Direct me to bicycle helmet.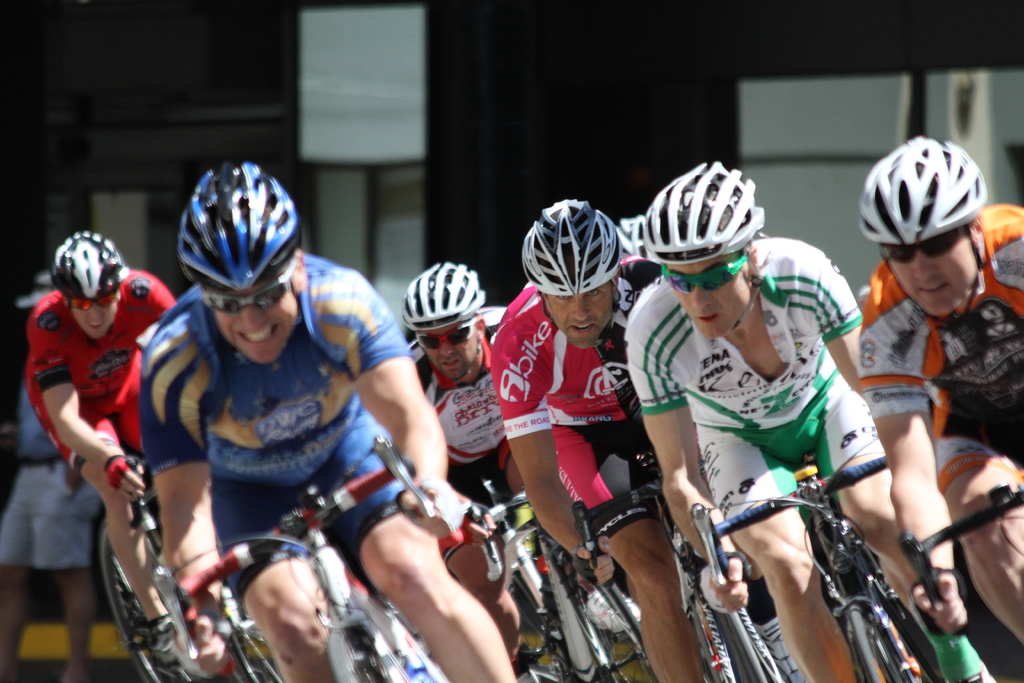
Direction: locate(646, 156, 765, 254).
